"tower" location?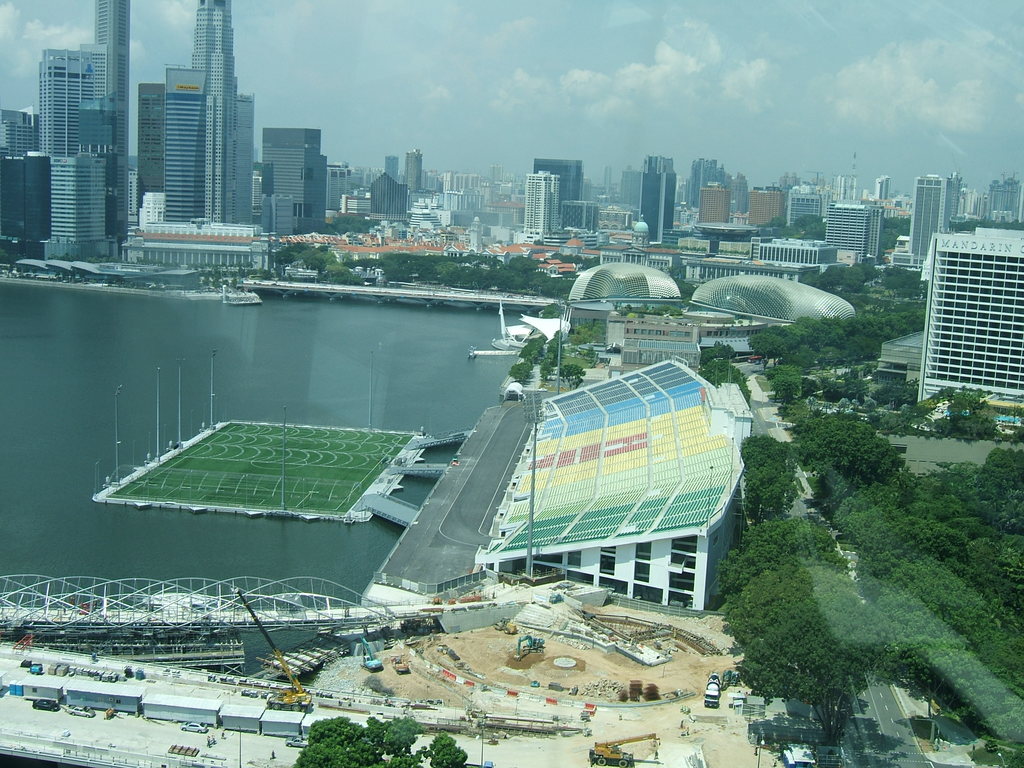
left=645, top=157, right=673, bottom=246
